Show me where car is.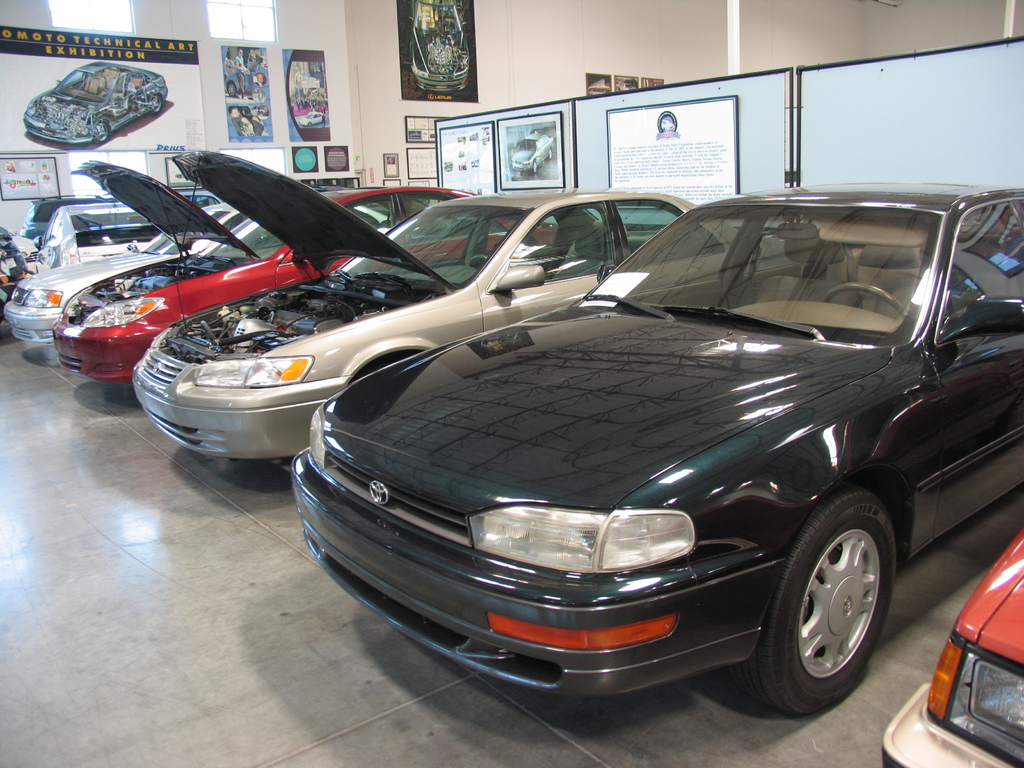
car is at rect(21, 61, 169, 145).
